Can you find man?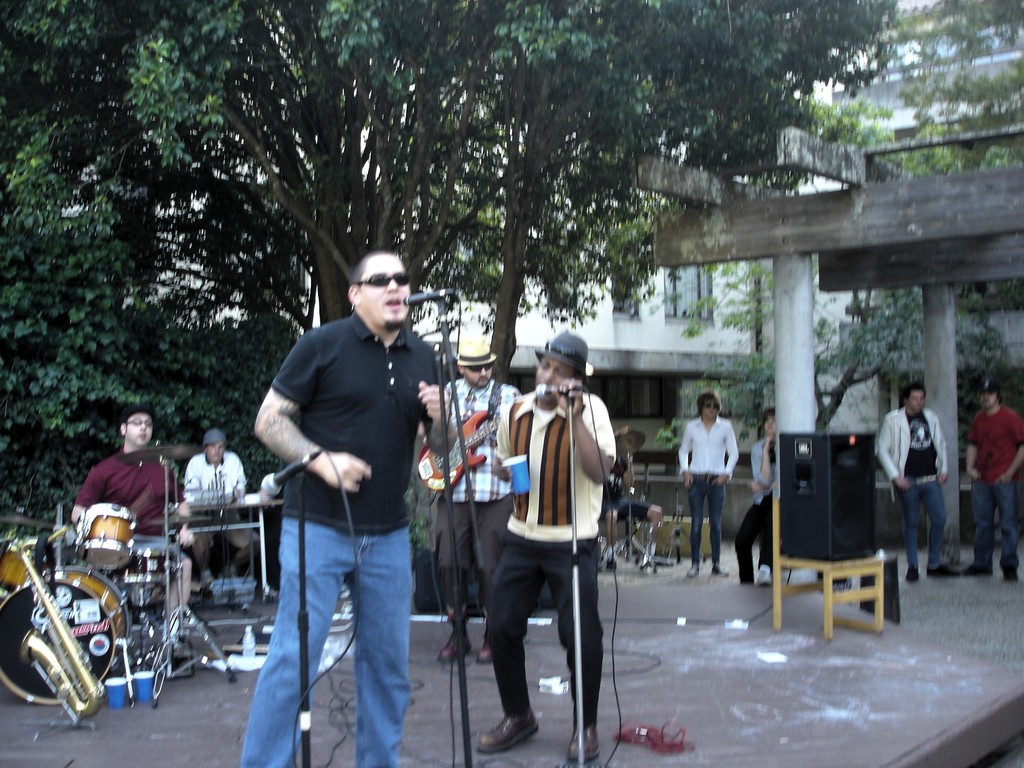
Yes, bounding box: 957 379 1023 581.
